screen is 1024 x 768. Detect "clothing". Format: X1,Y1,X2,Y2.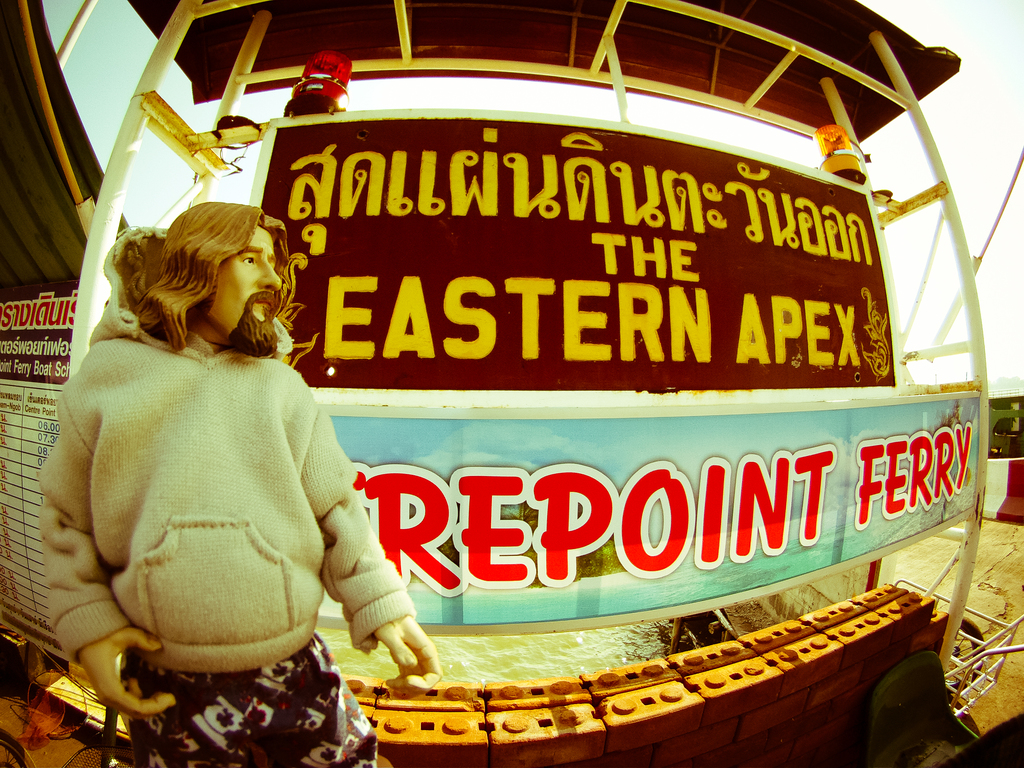
36,224,414,675.
